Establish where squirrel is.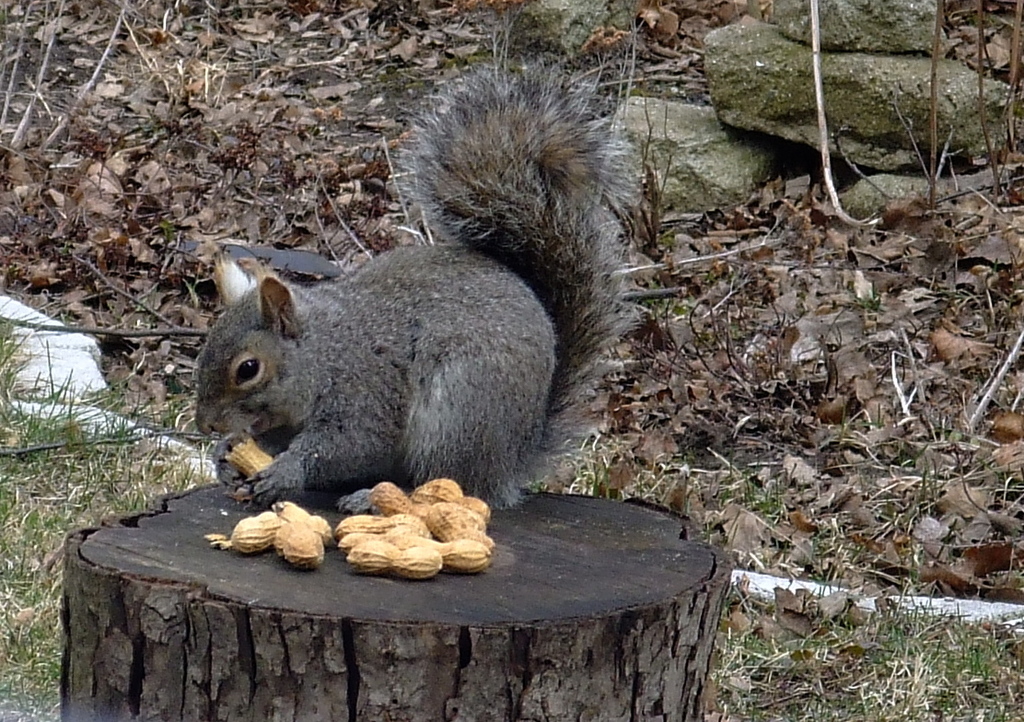
Established at [183, 13, 651, 518].
